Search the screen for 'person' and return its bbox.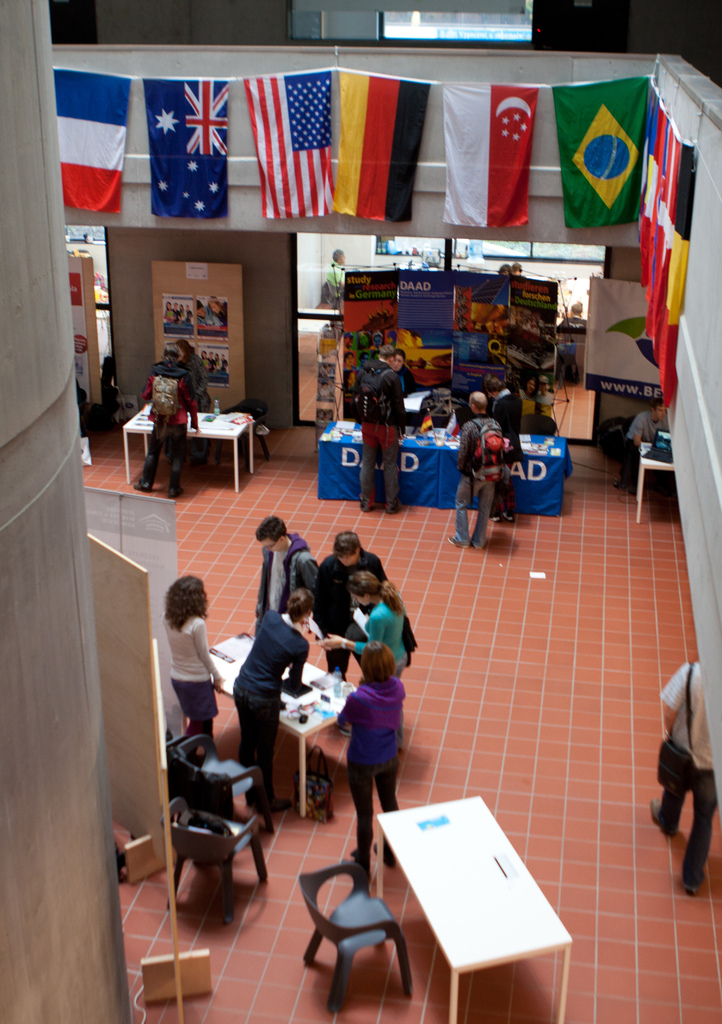
Found: x1=168, y1=332, x2=213, y2=410.
